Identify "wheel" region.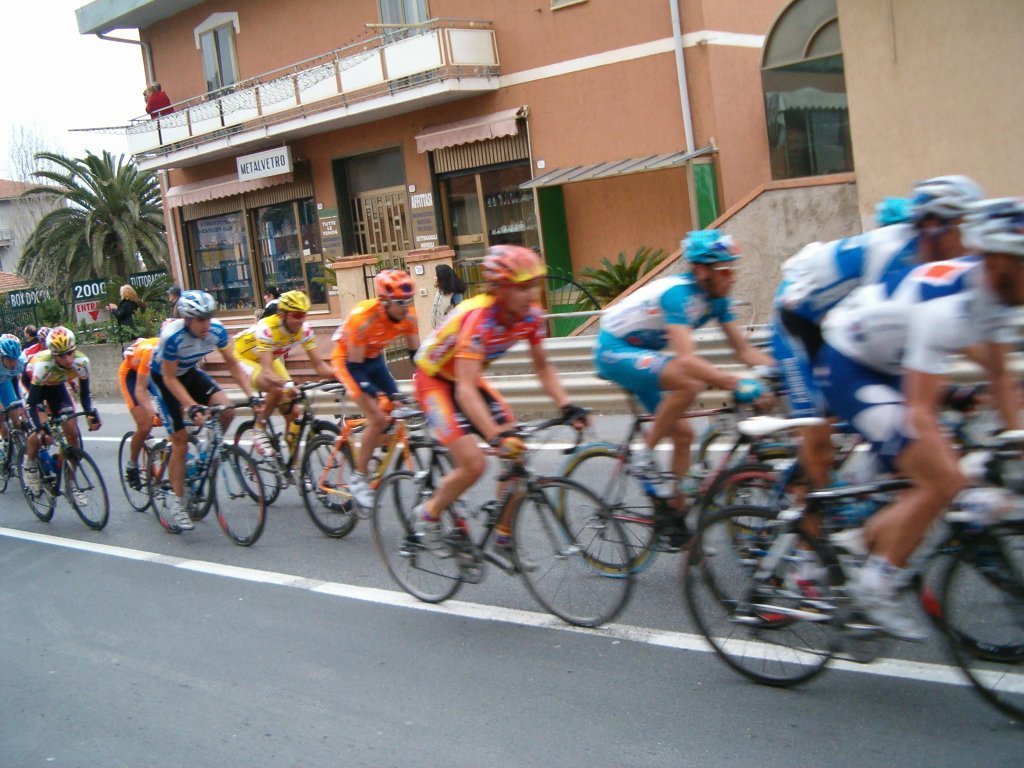
Region: left=119, top=430, right=150, bottom=512.
